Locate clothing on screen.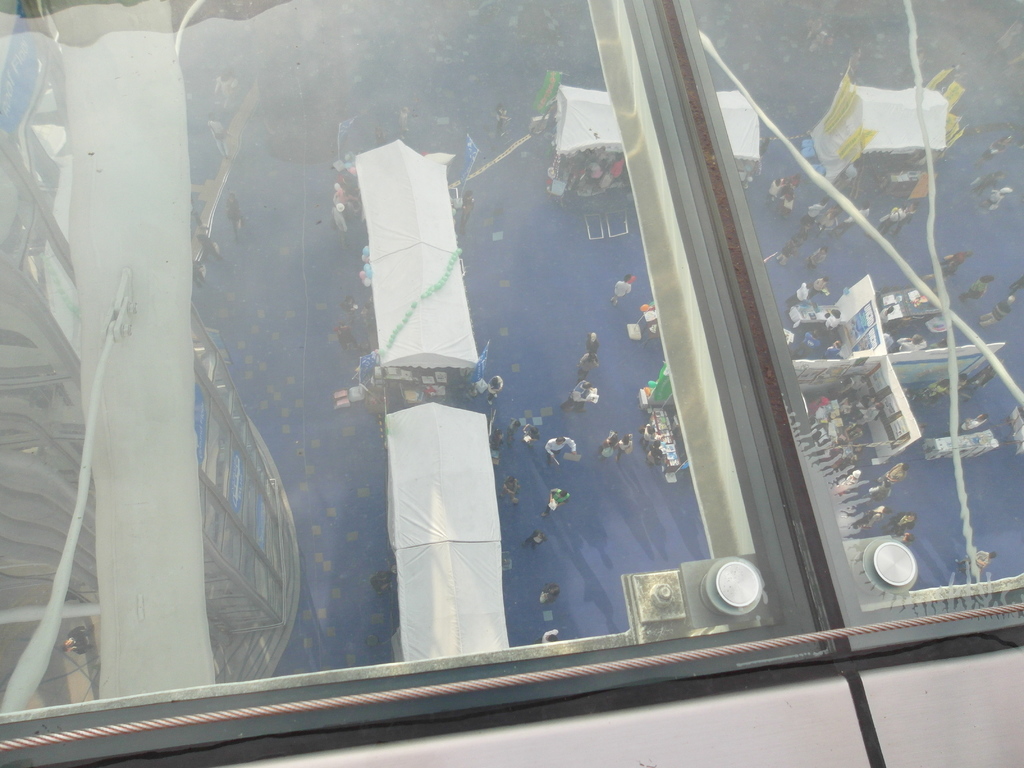
On screen at left=878, top=308, right=890, bottom=329.
